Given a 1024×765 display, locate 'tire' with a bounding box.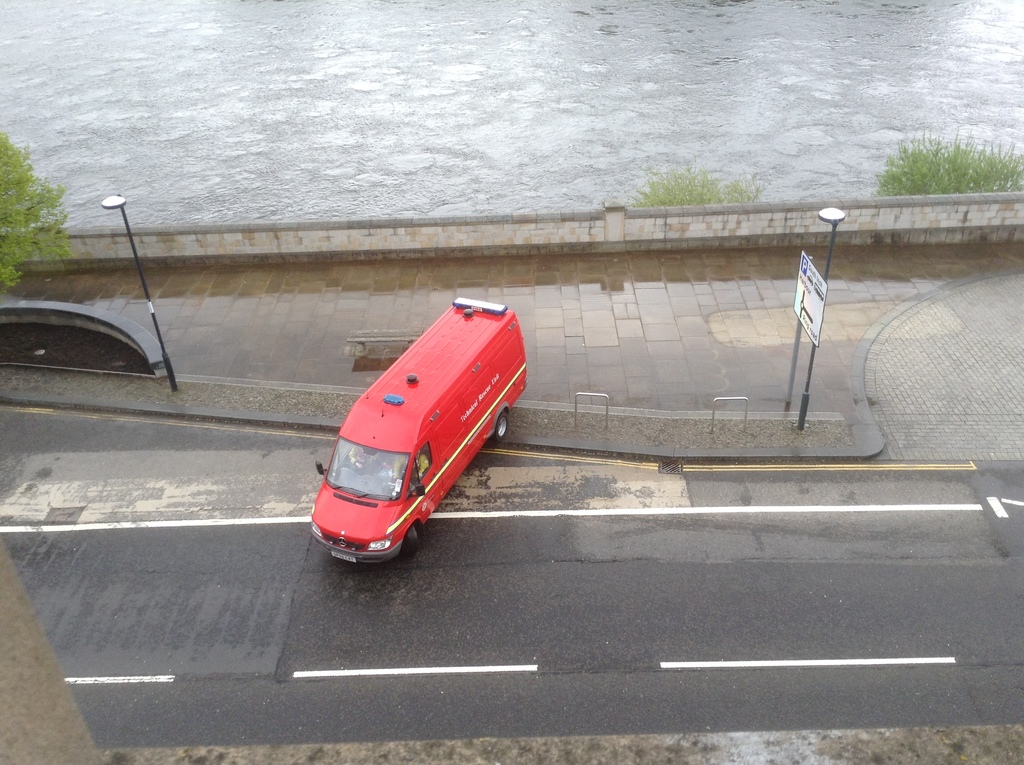
Located: (left=401, top=519, right=417, bottom=549).
